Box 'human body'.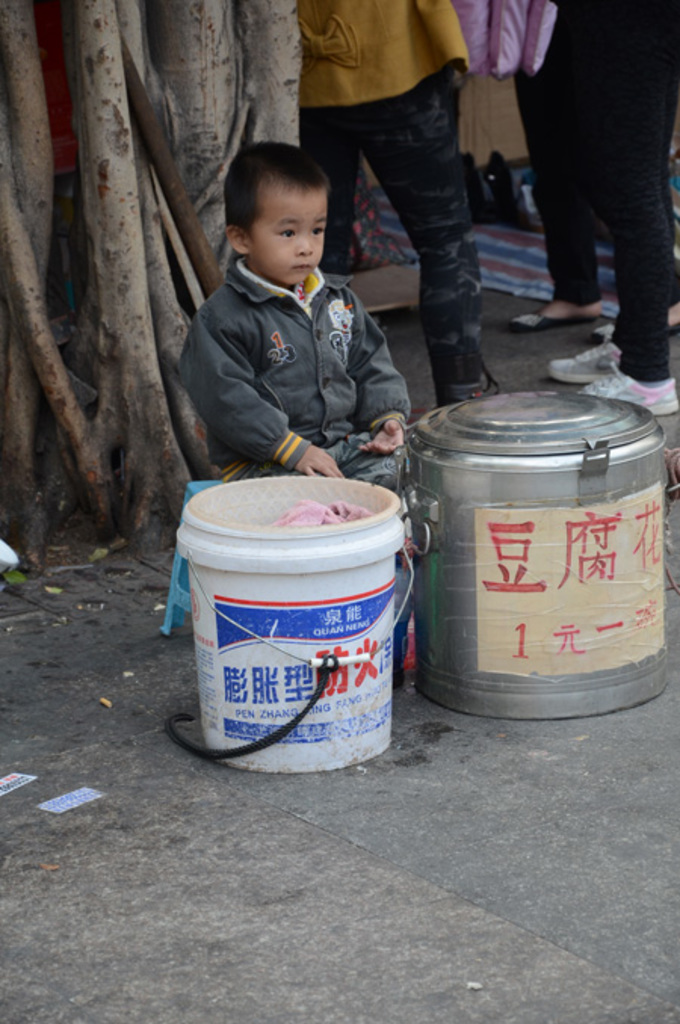
296/0/508/409.
